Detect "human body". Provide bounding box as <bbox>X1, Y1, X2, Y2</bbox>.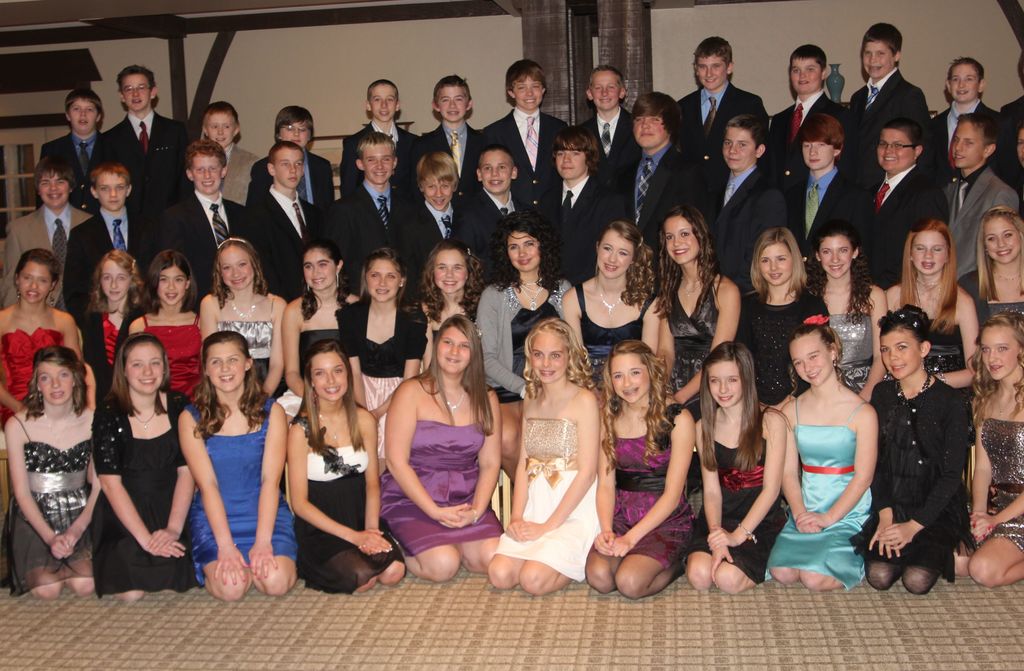
<bbox>11, 352, 100, 606</bbox>.
